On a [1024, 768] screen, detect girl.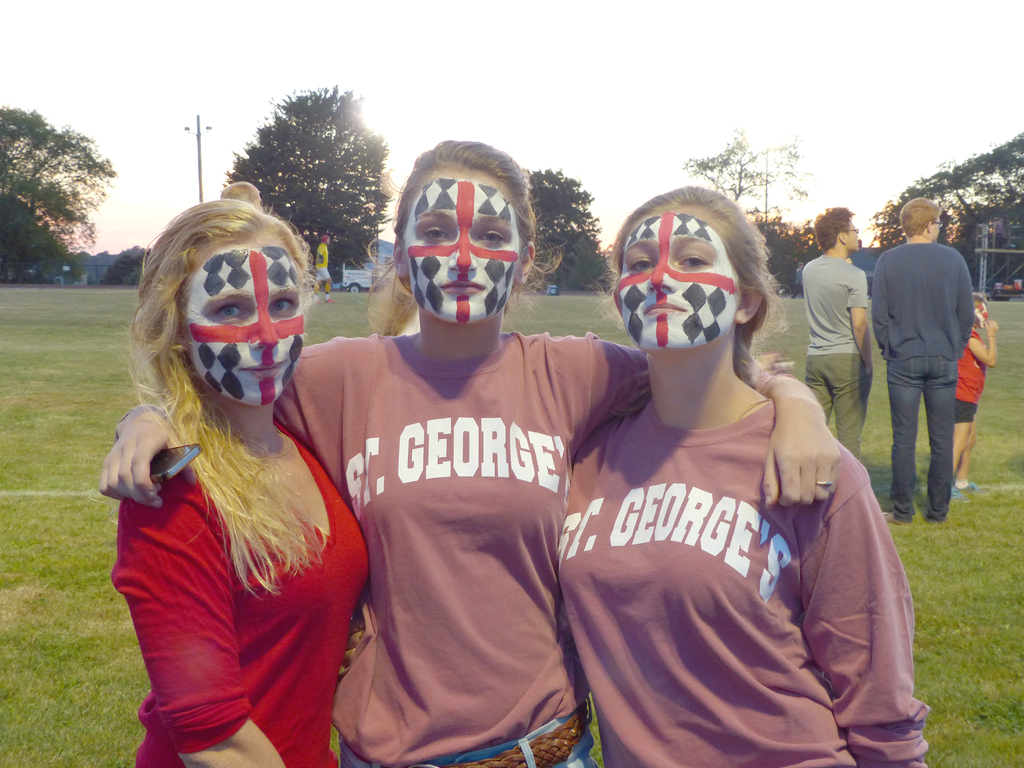
{"x1": 952, "y1": 289, "x2": 996, "y2": 492}.
